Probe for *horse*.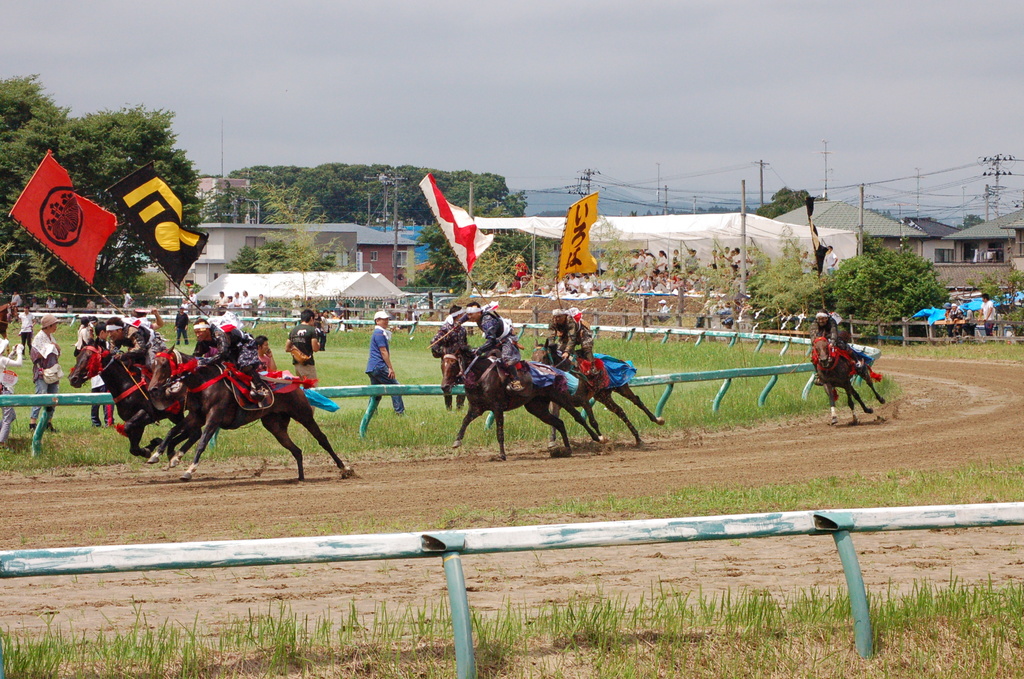
Probe result: left=812, top=329, right=884, bottom=425.
